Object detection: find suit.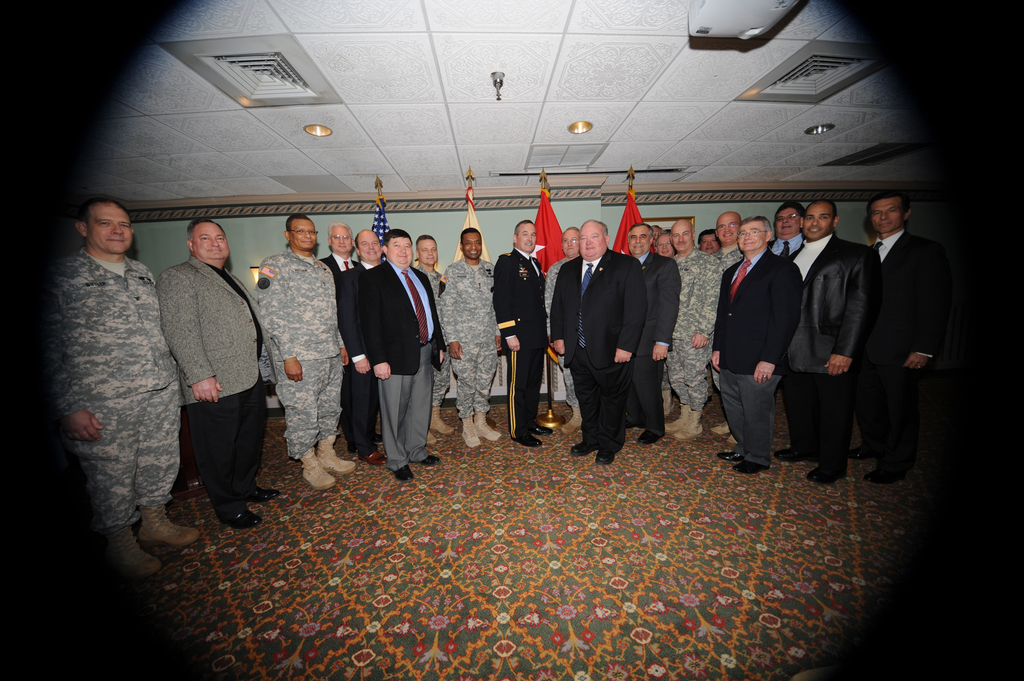
select_region(319, 254, 363, 277).
